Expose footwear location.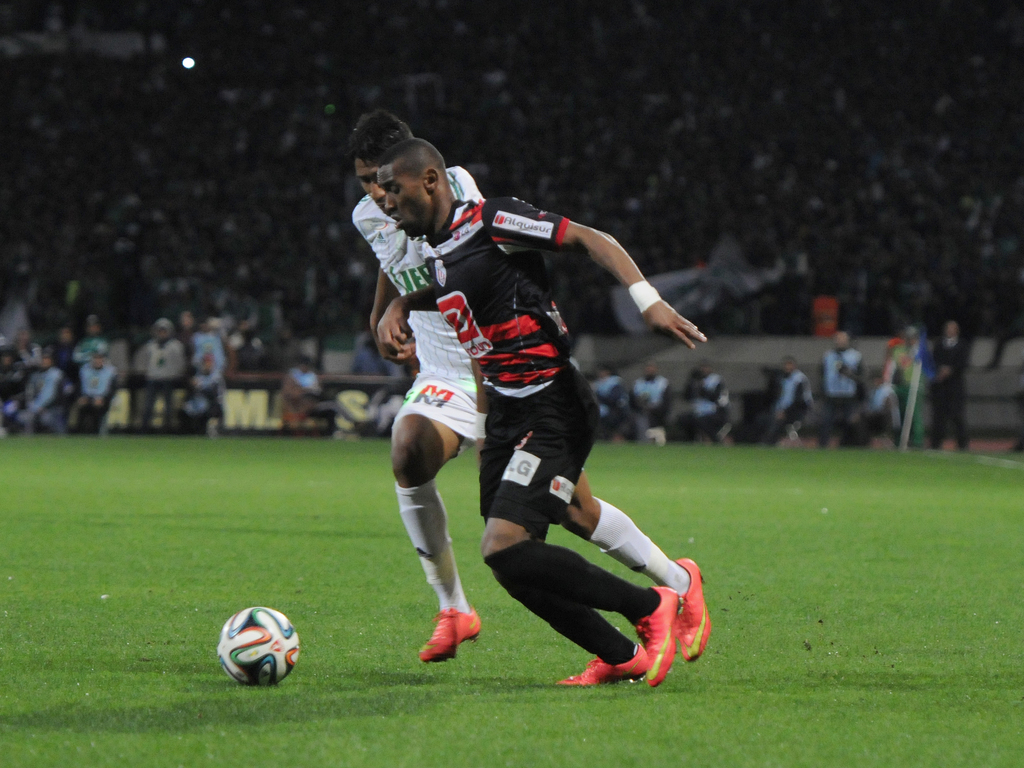
Exposed at rect(552, 641, 650, 686).
